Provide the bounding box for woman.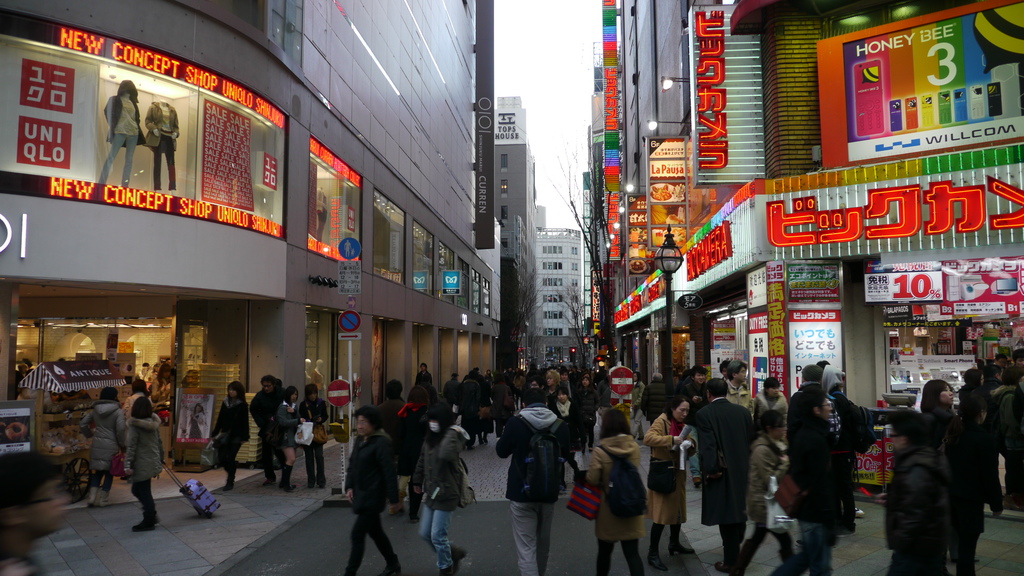
394, 381, 432, 512.
